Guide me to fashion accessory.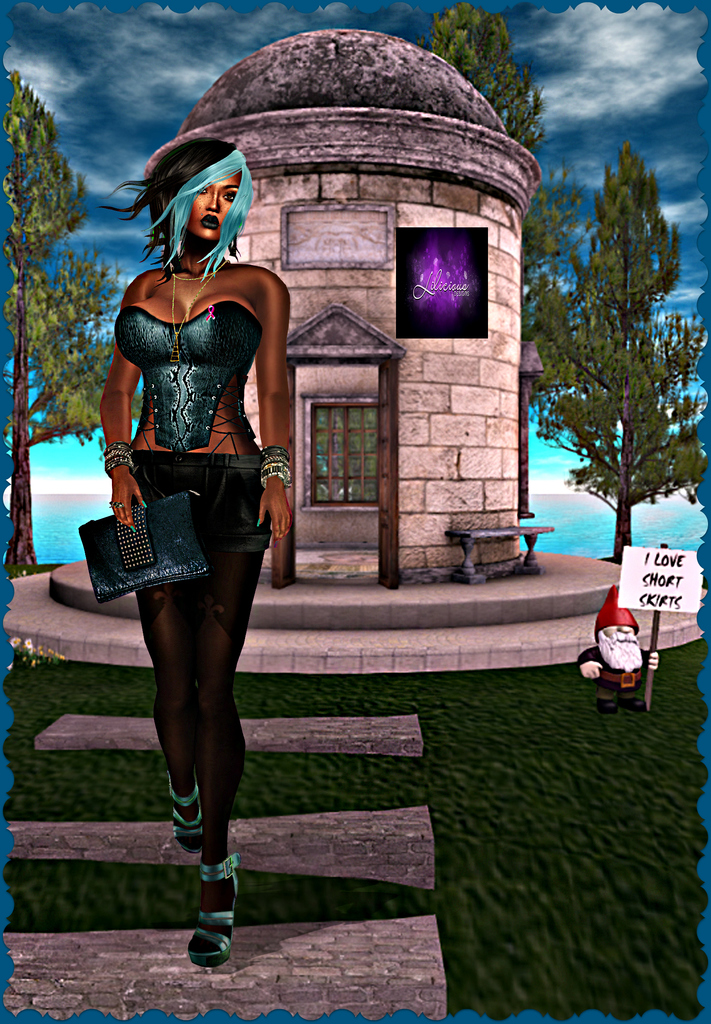
Guidance: detection(166, 776, 208, 860).
